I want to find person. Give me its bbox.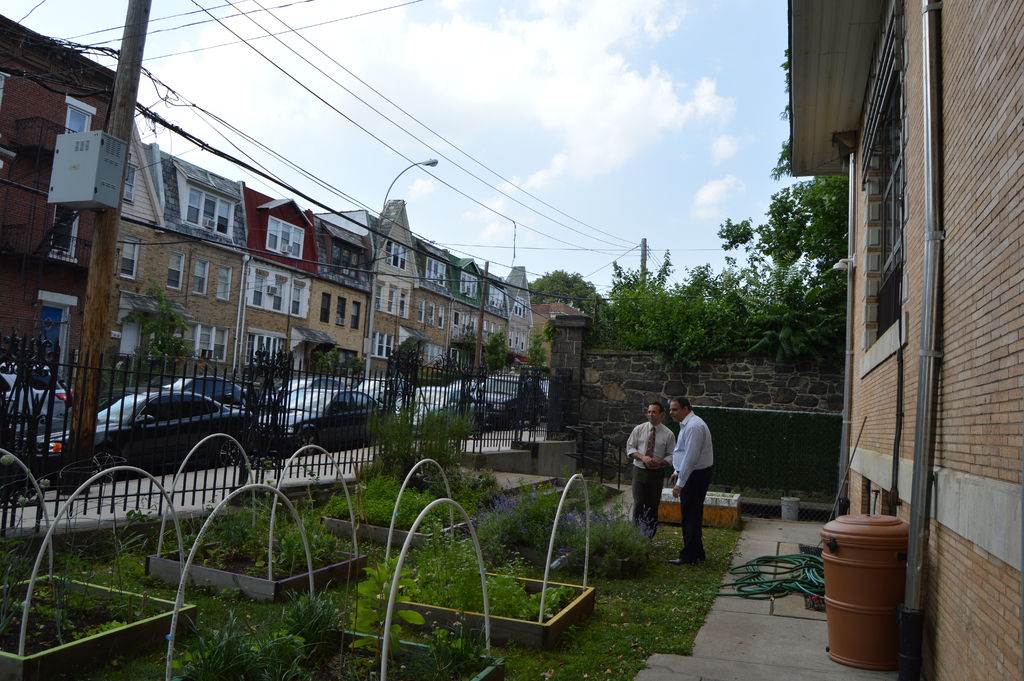
bbox(666, 397, 716, 565).
